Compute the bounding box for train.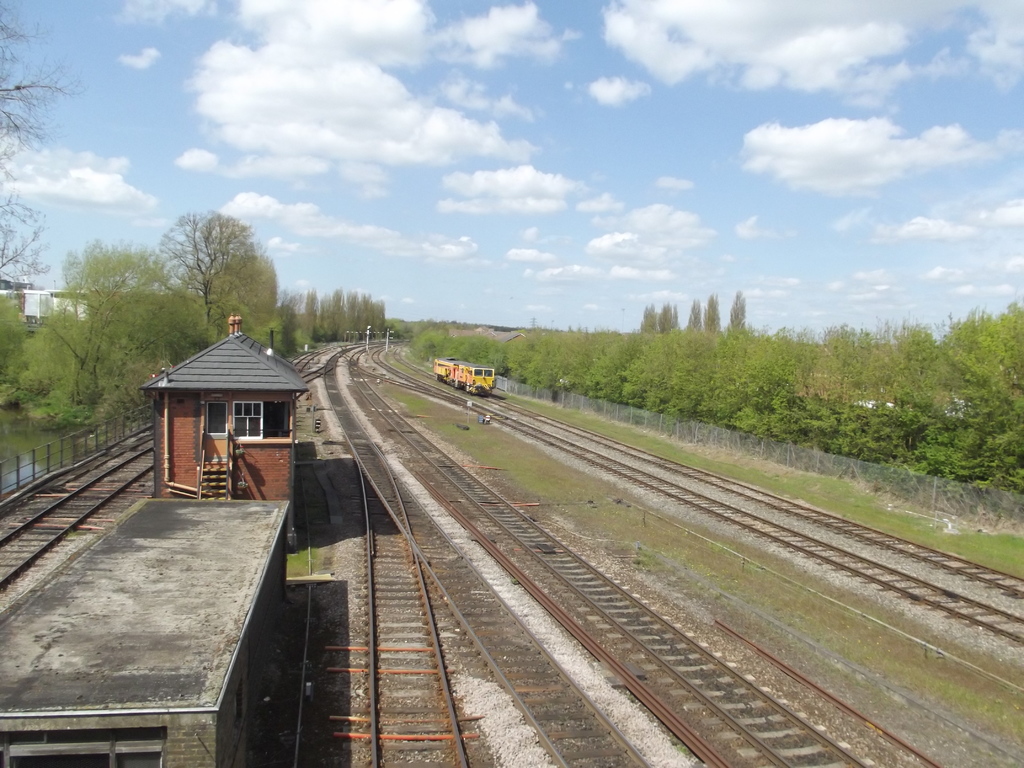
box(431, 355, 499, 397).
